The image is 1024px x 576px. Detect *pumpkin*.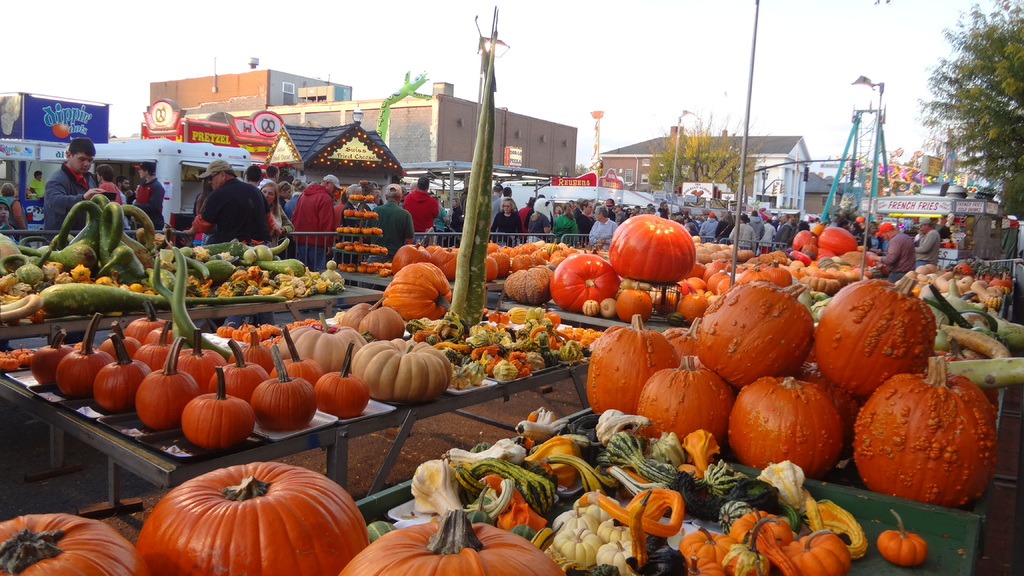
Detection: l=783, t=527, r=852, b=575.
